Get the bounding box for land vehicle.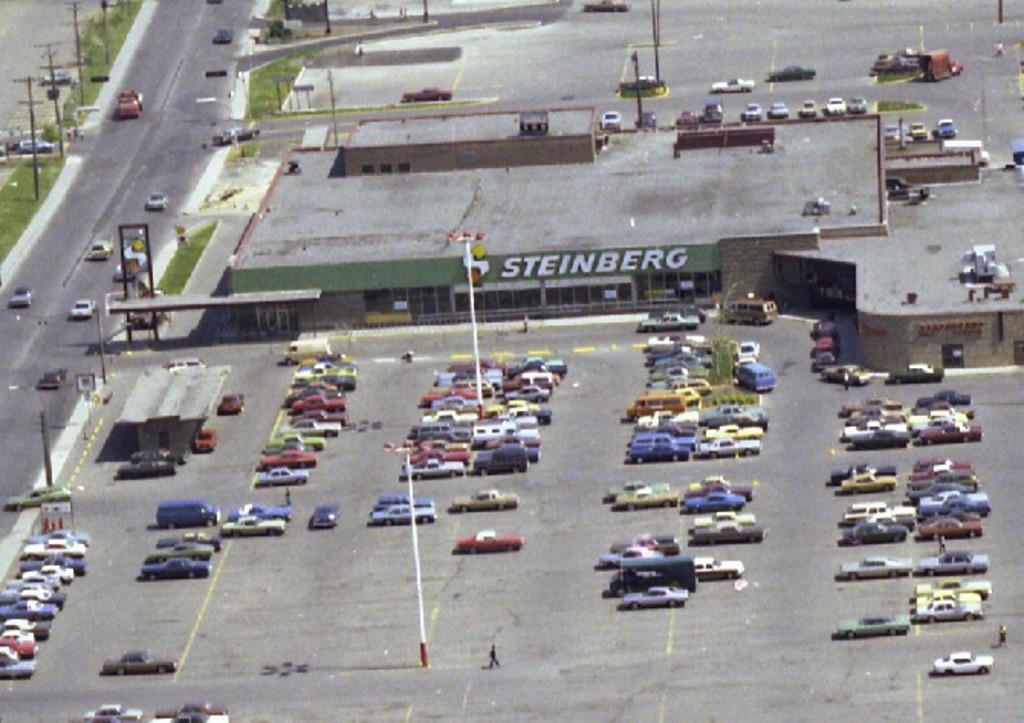
801:93:816:119.
